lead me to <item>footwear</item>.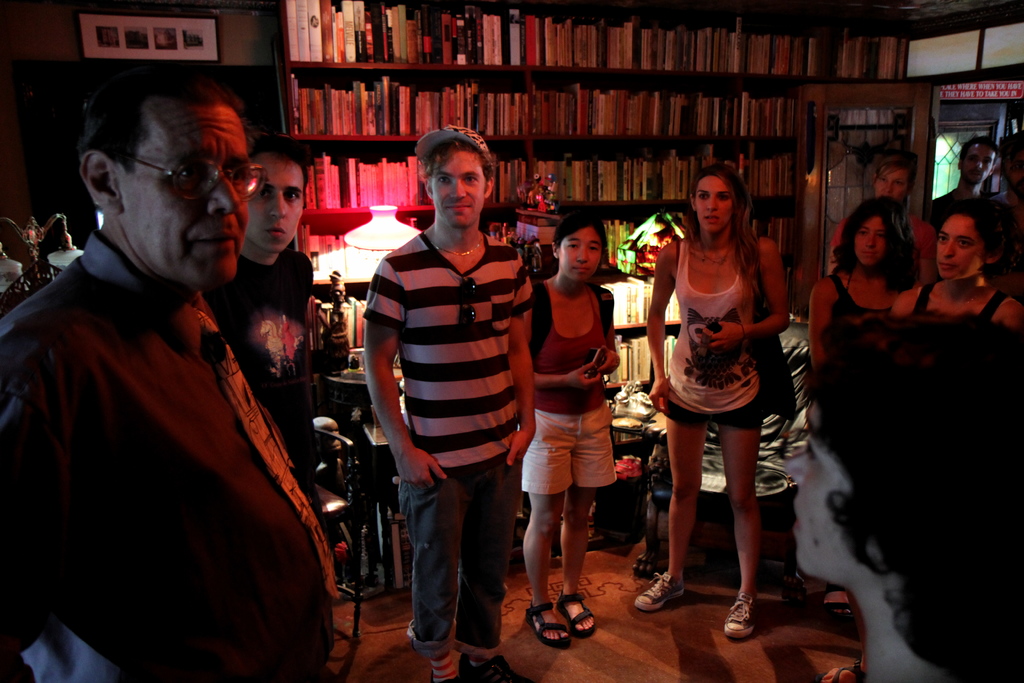
Lead to locate(636, 570, 695, 604).
